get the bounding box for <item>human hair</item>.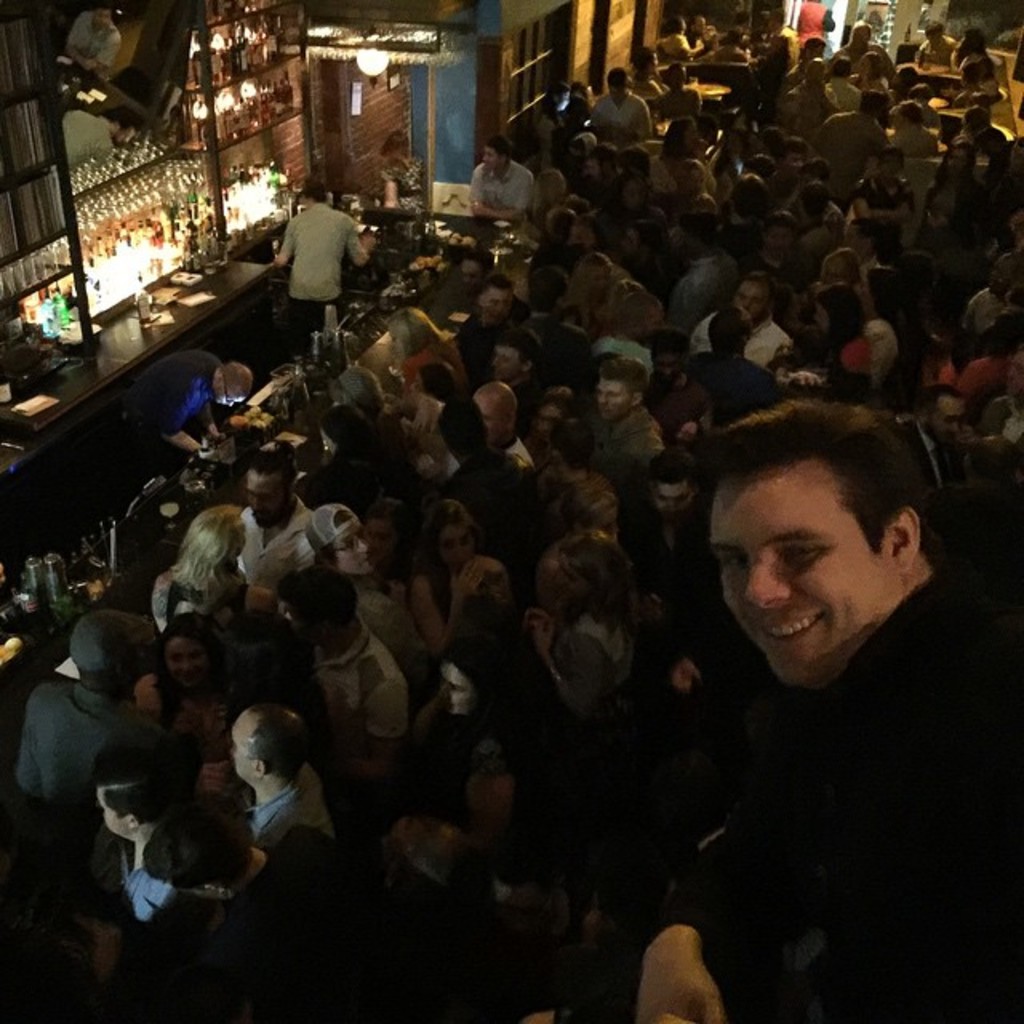
(left=650, top=440, right=699, bottom=493).
